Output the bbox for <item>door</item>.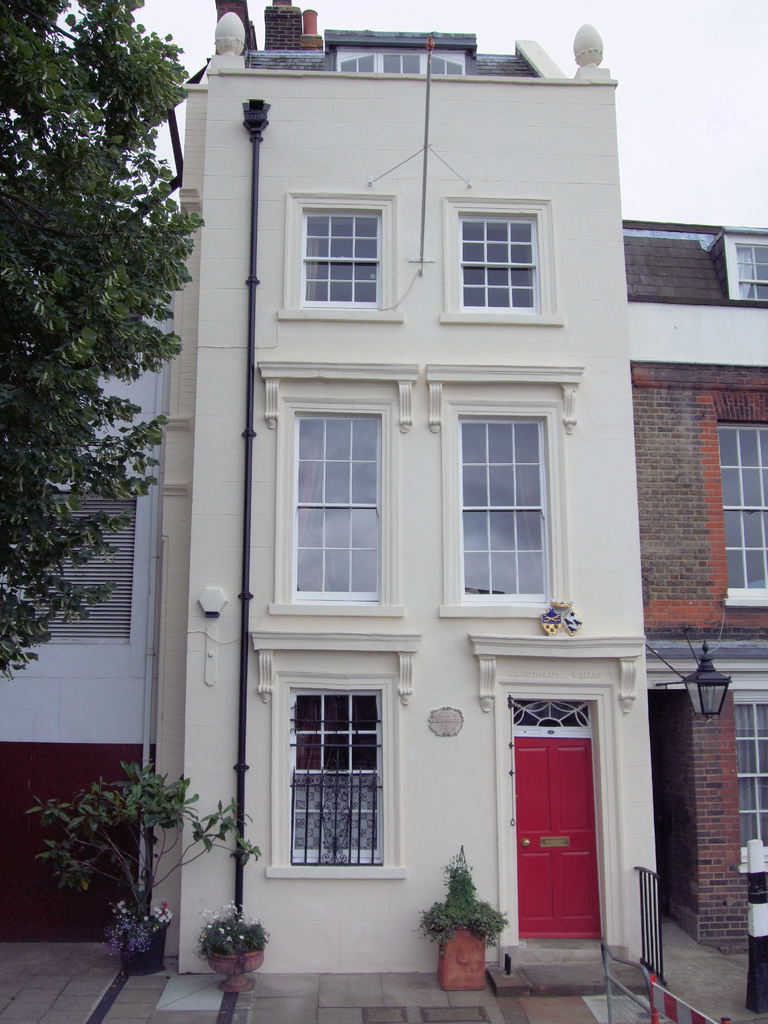
514 735 606 940.
